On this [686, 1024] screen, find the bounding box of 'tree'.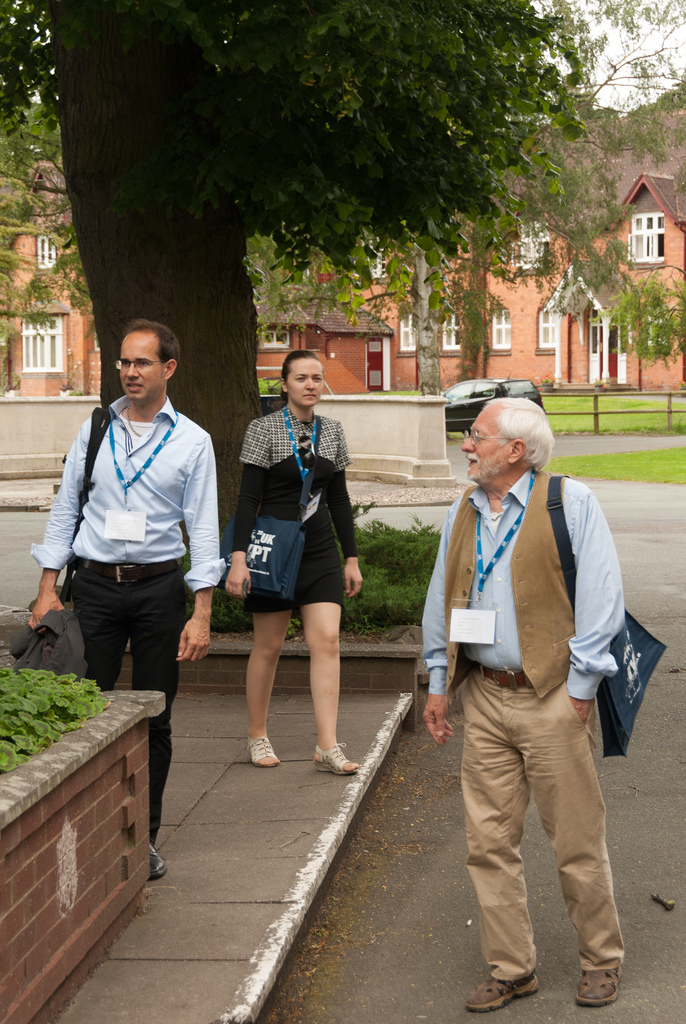
Bounding box: [x1=0, y1=0, x2=574, y2=547].
